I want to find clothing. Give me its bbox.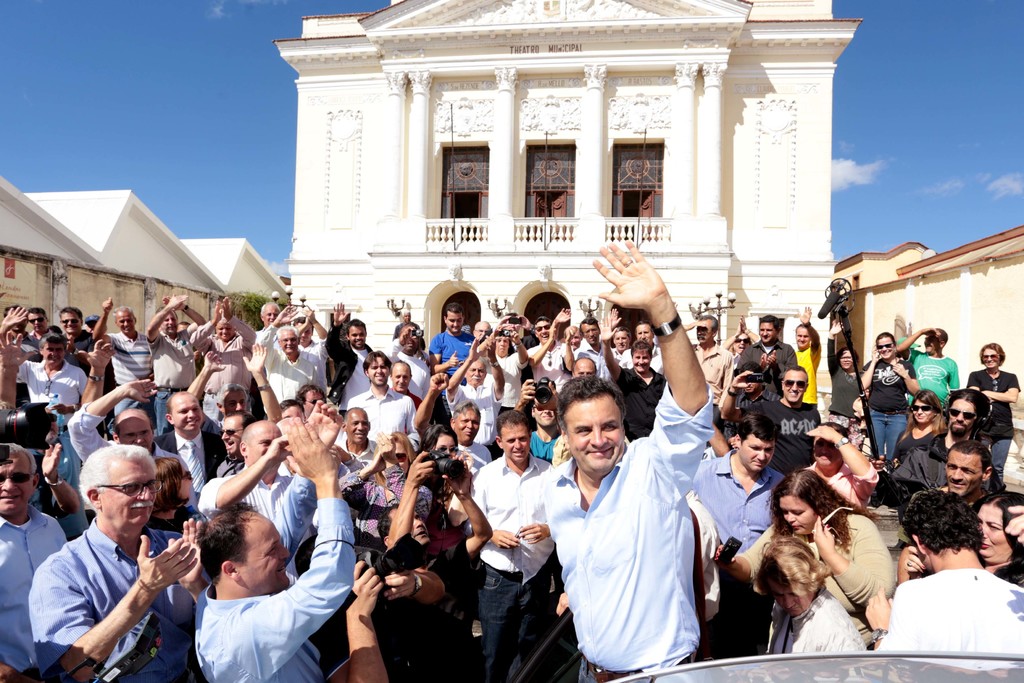
<region>305, 338, 330, 370</region>.
